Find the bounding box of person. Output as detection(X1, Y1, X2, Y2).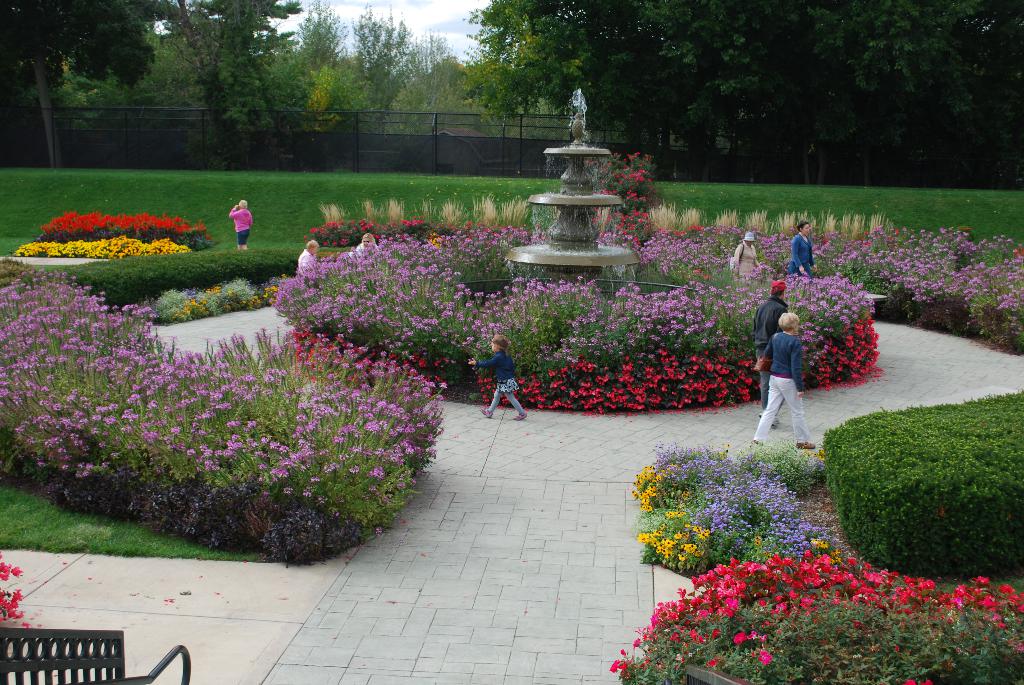
detection(463, 331, 518, 423).
